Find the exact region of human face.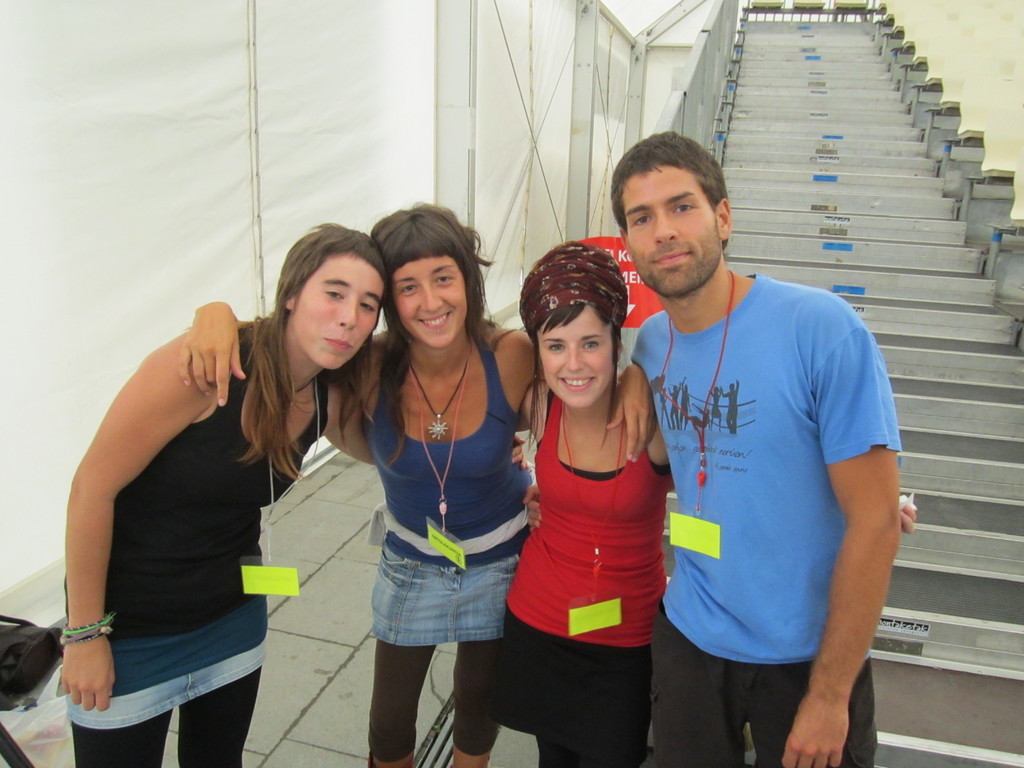
Exact region: <box>535,308,609,410</box>.
